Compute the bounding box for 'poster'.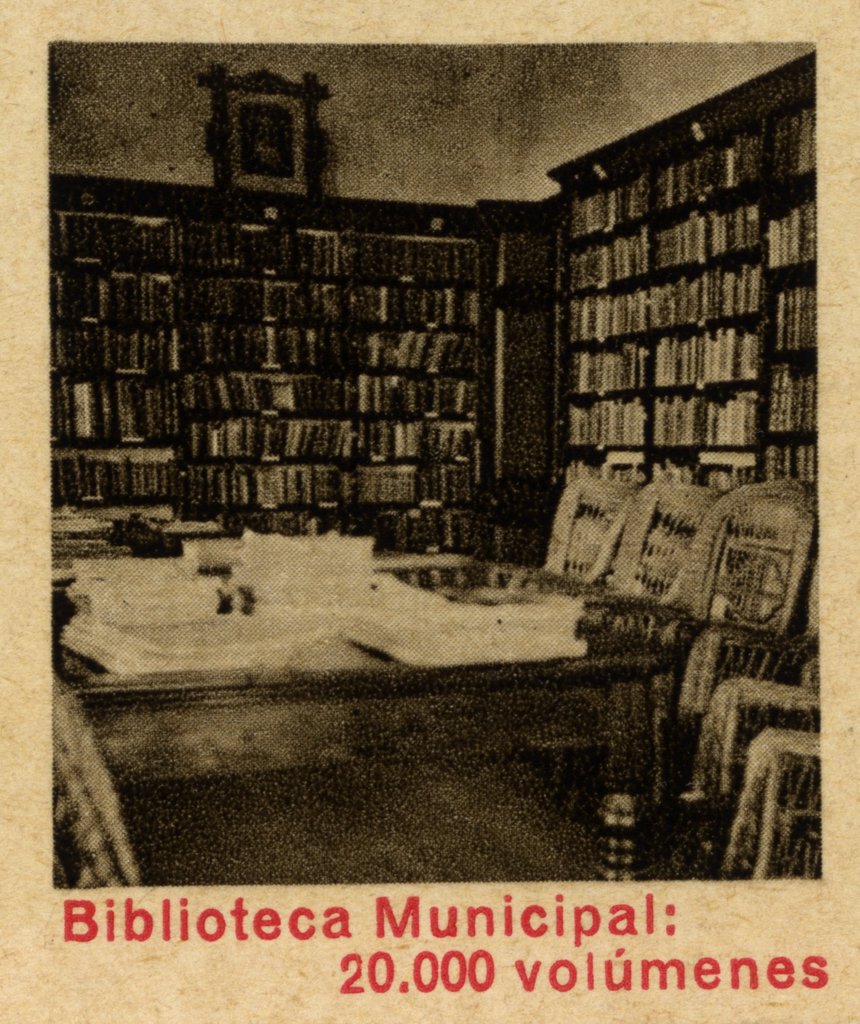
(0,0,859,1023).
